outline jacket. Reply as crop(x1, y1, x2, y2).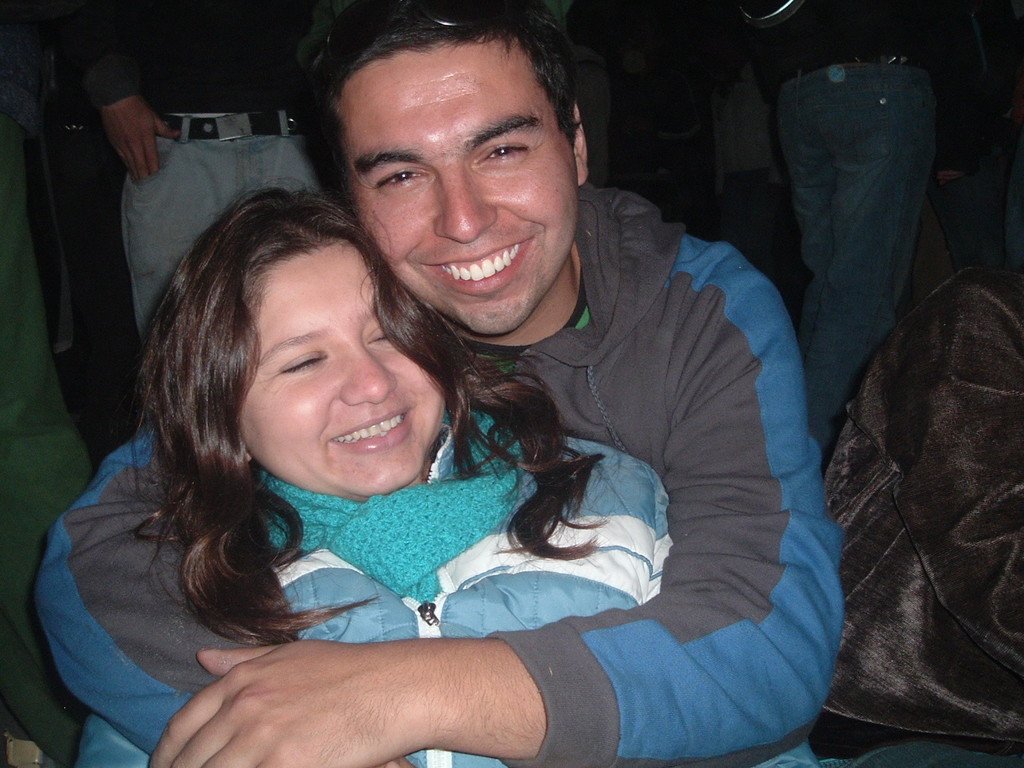
crop(75, 145, 849, 767).
